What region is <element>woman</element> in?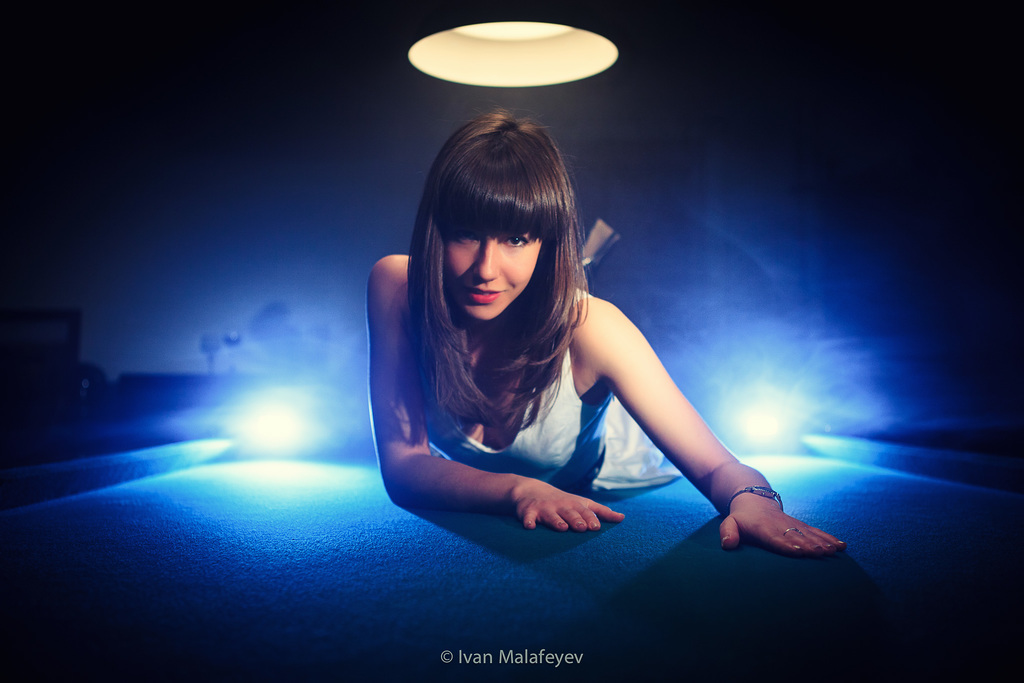
(x1=363, y1=112, x2=852, y2=566).
